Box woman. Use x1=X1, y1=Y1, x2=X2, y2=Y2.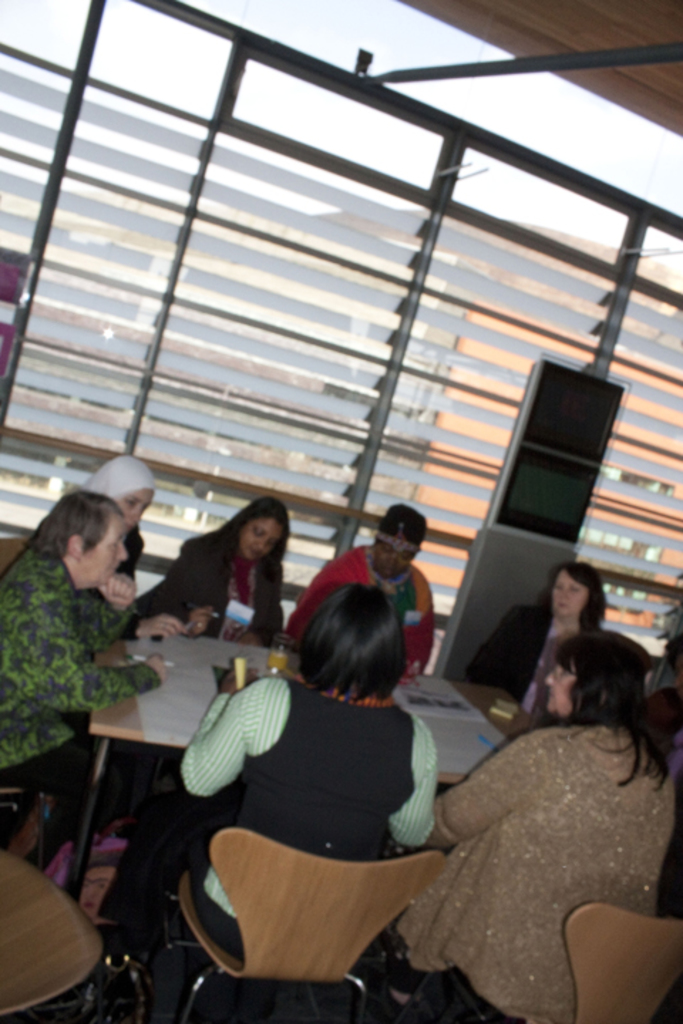
x1=0, y1=491, x2=162, y2=873.
